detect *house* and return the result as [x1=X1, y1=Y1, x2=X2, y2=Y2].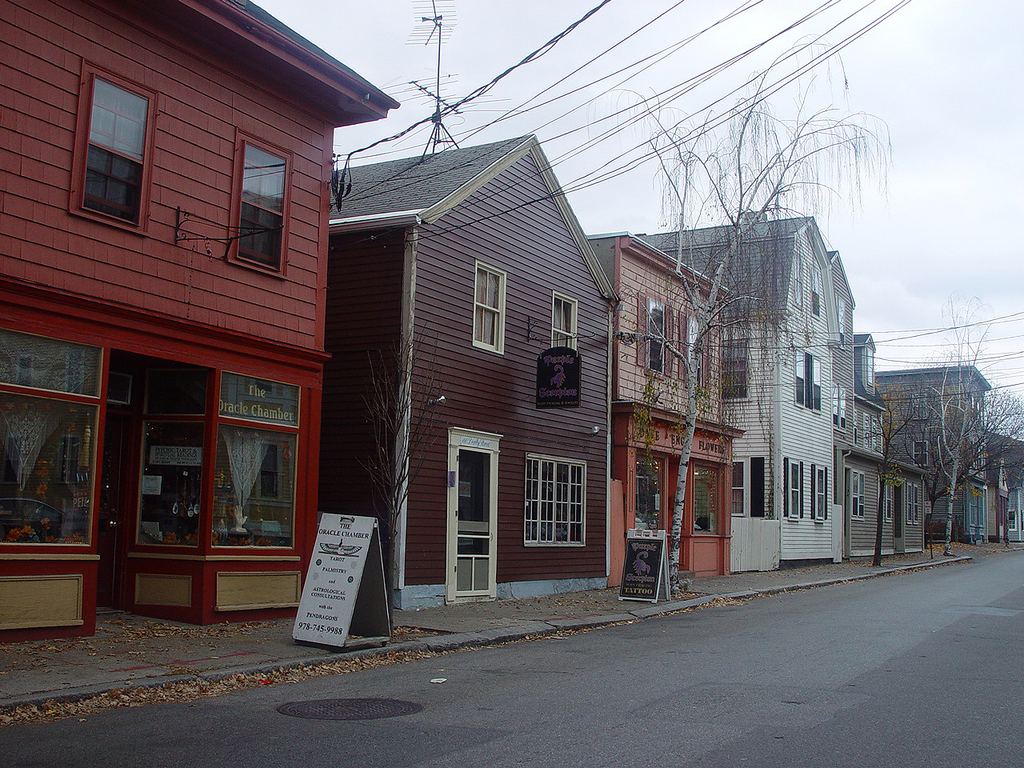
[x1=338, y1=132, x2=619, y2=610].
